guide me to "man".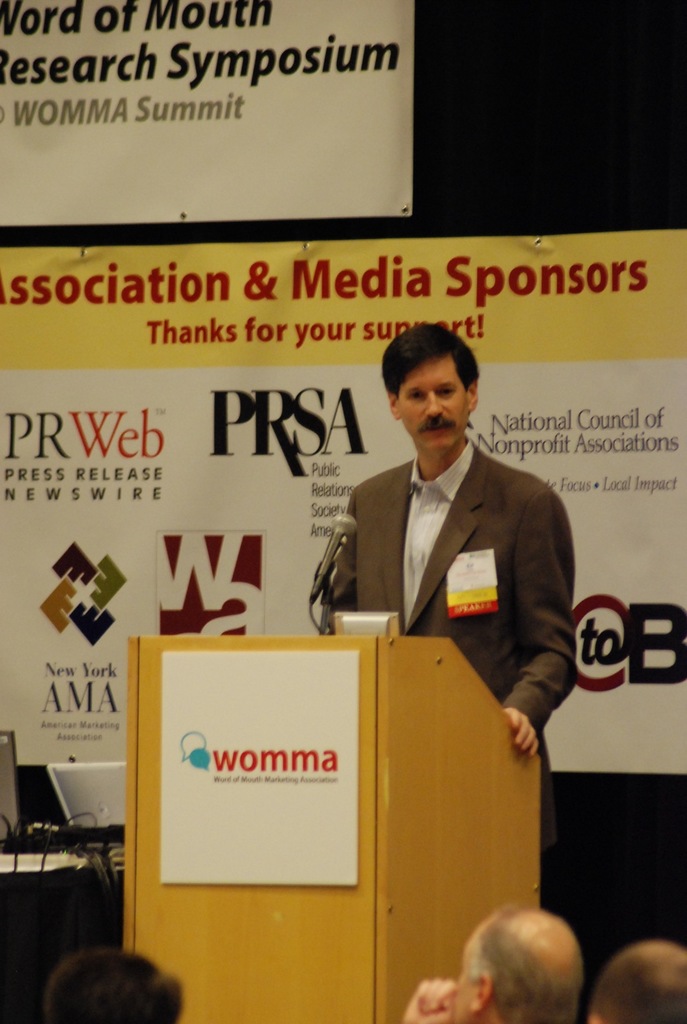
Guidance: (317,336,587,797).
